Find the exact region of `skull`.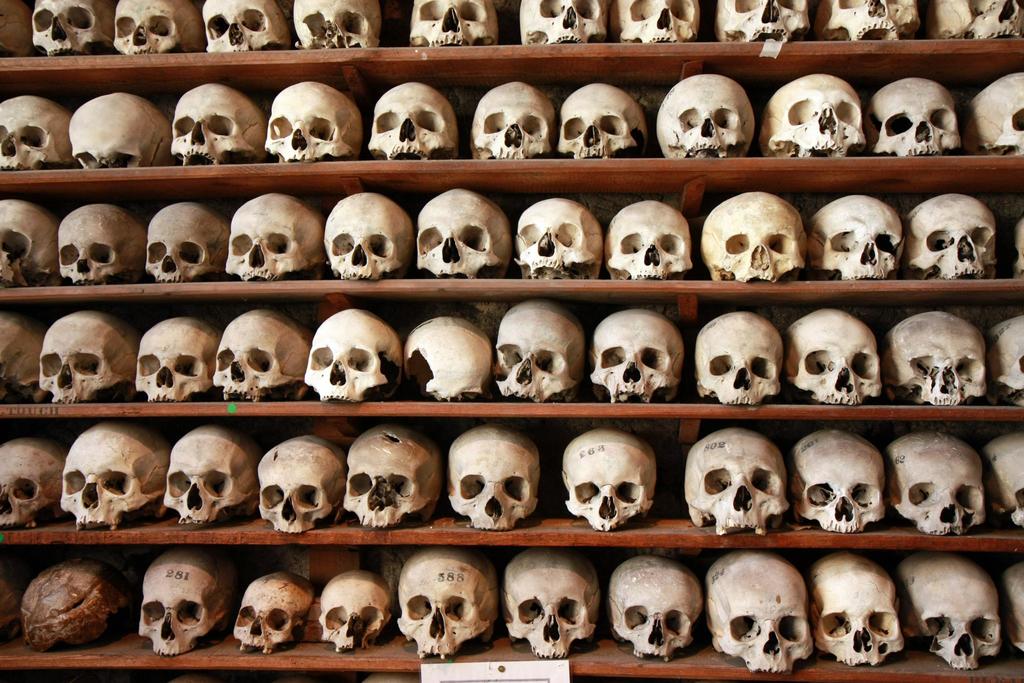
Exact region: rect(888, 429, 988, 534).
